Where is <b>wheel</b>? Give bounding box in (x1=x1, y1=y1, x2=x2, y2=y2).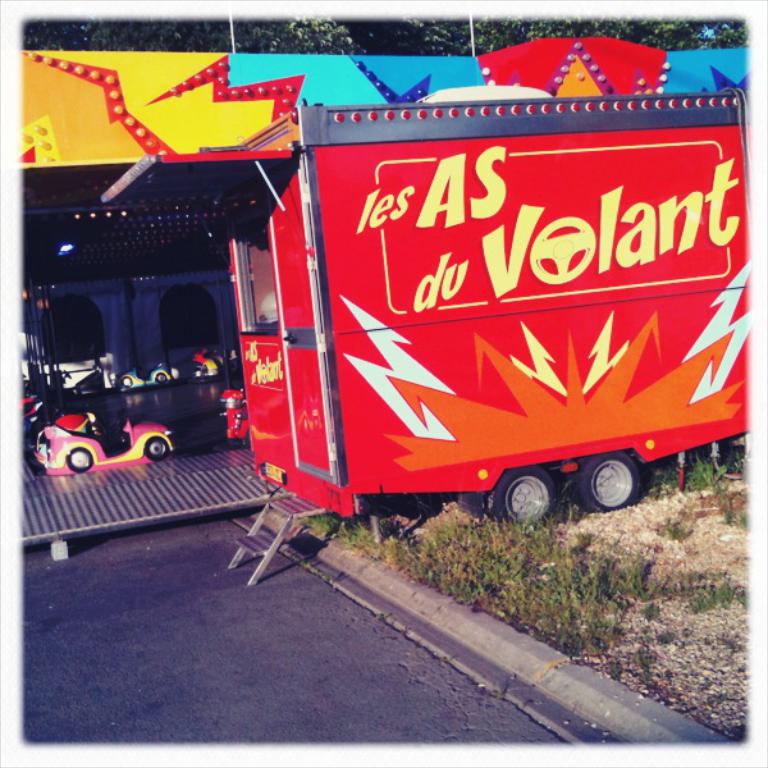
(x1=485, y1=468, x2=556, y2=522).
